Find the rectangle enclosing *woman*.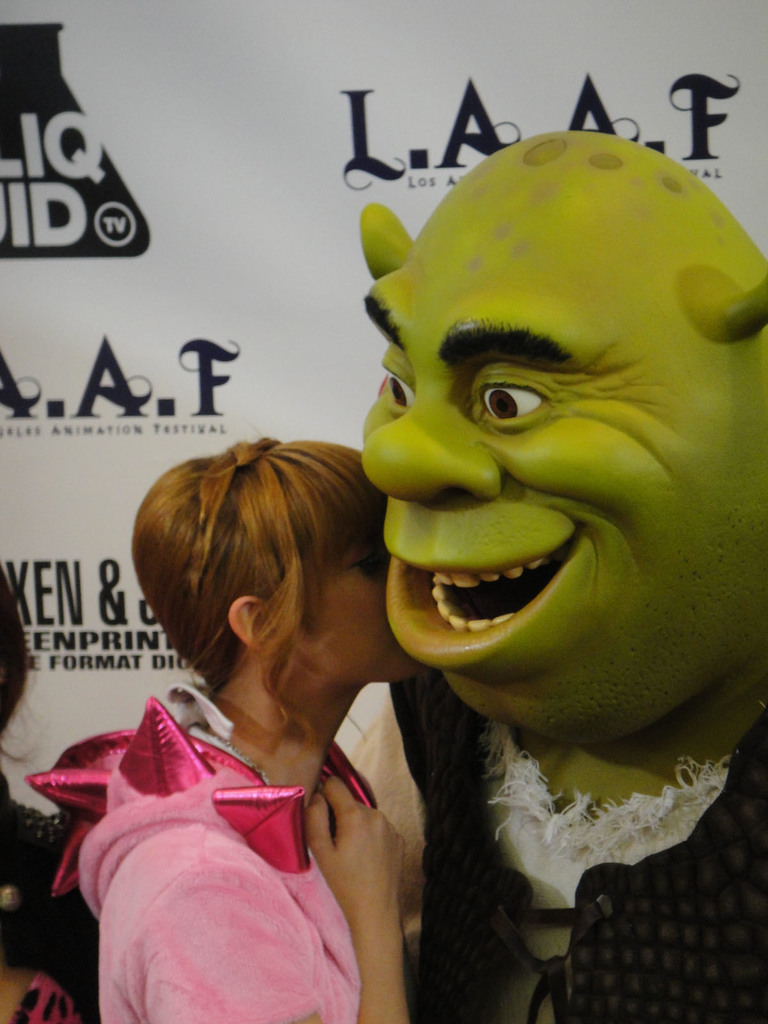
{"left": 52, "top": 421, "right": 481, "bottom": 1016}.
